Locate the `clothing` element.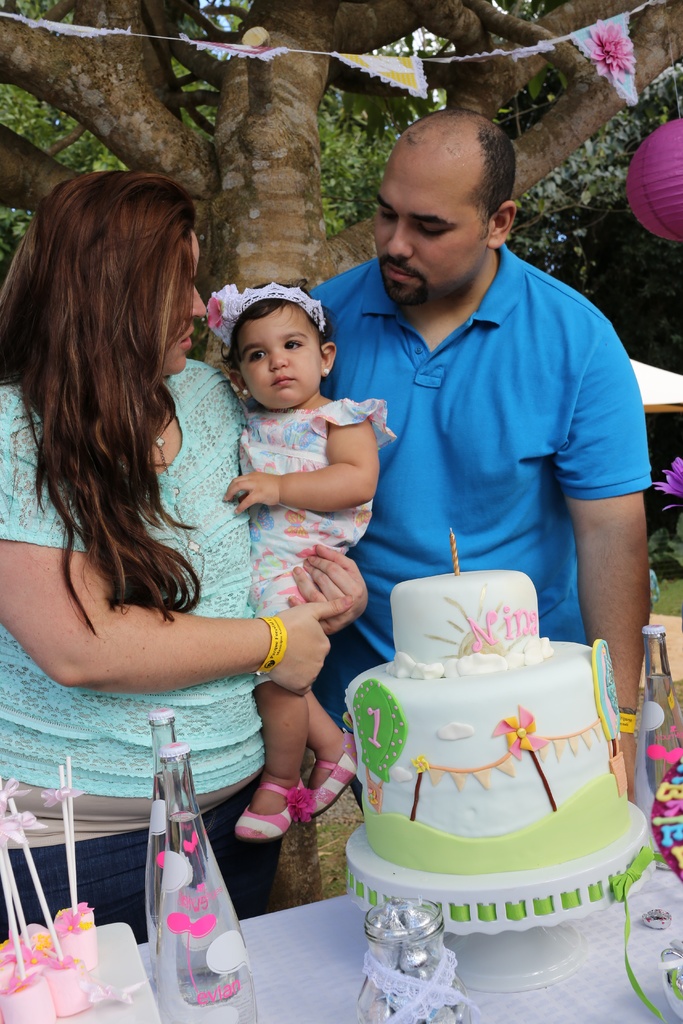
Element bbox: 250, 399, 393, 686.
